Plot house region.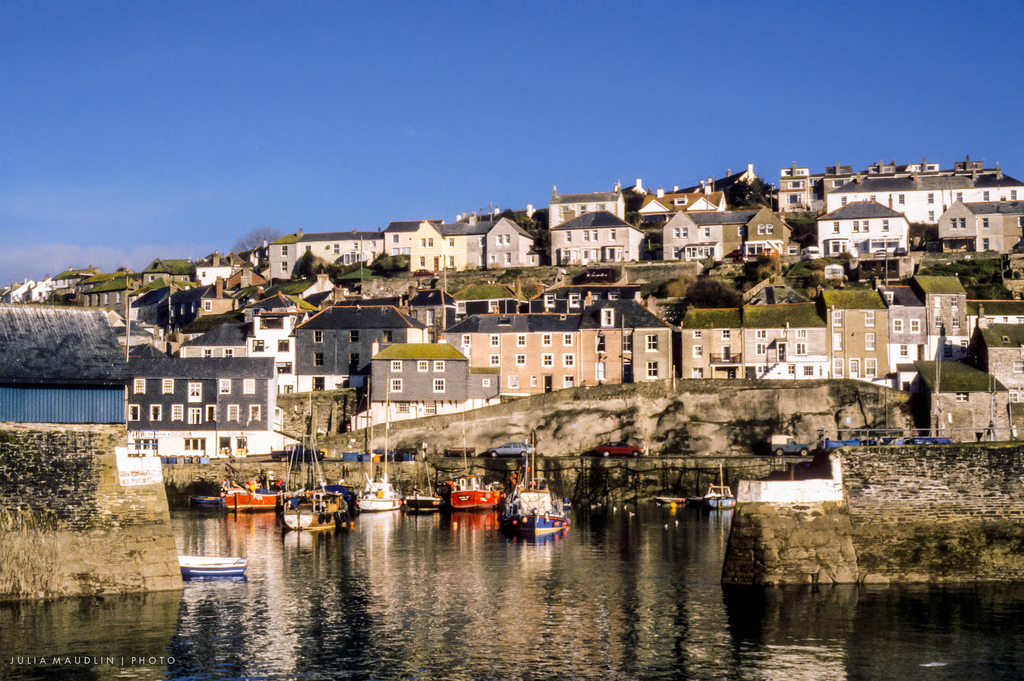
Plotted at pyautogui.locateOnScreen(822, 153, 1023, 262).
